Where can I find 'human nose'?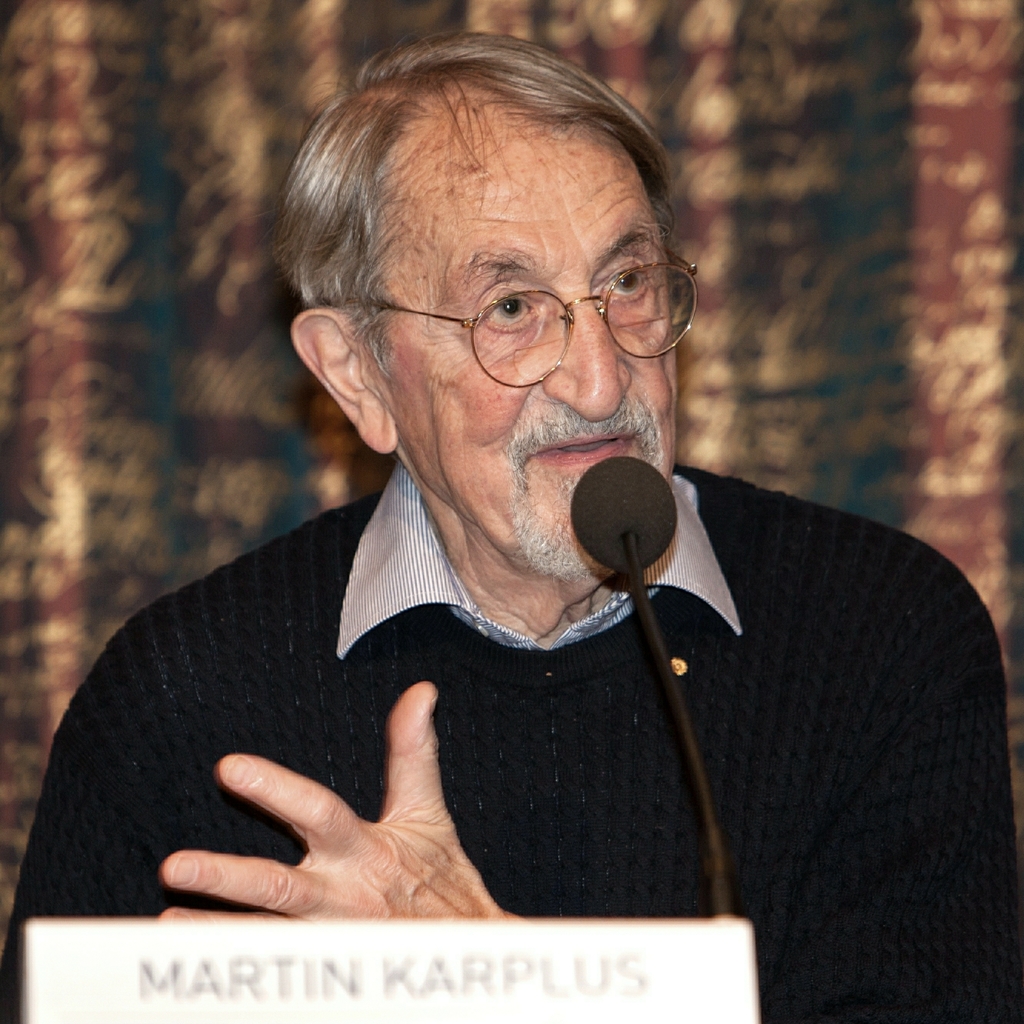
You can find it at box=[540, 287, 632, 420].
